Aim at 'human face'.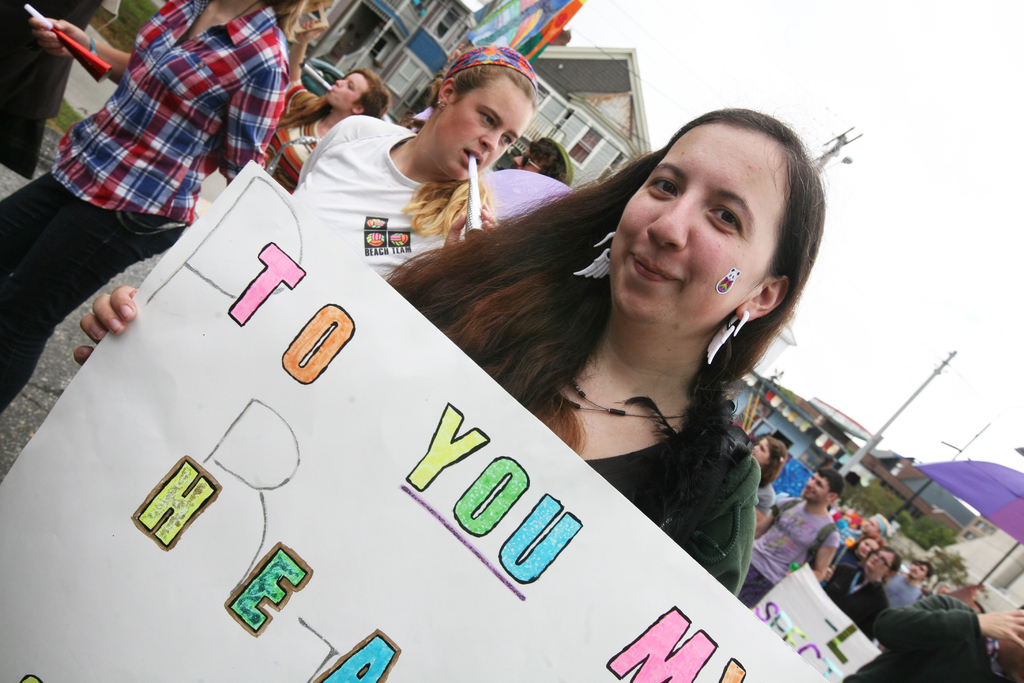
Aimed at select_region(615, 104, 780, 338).
